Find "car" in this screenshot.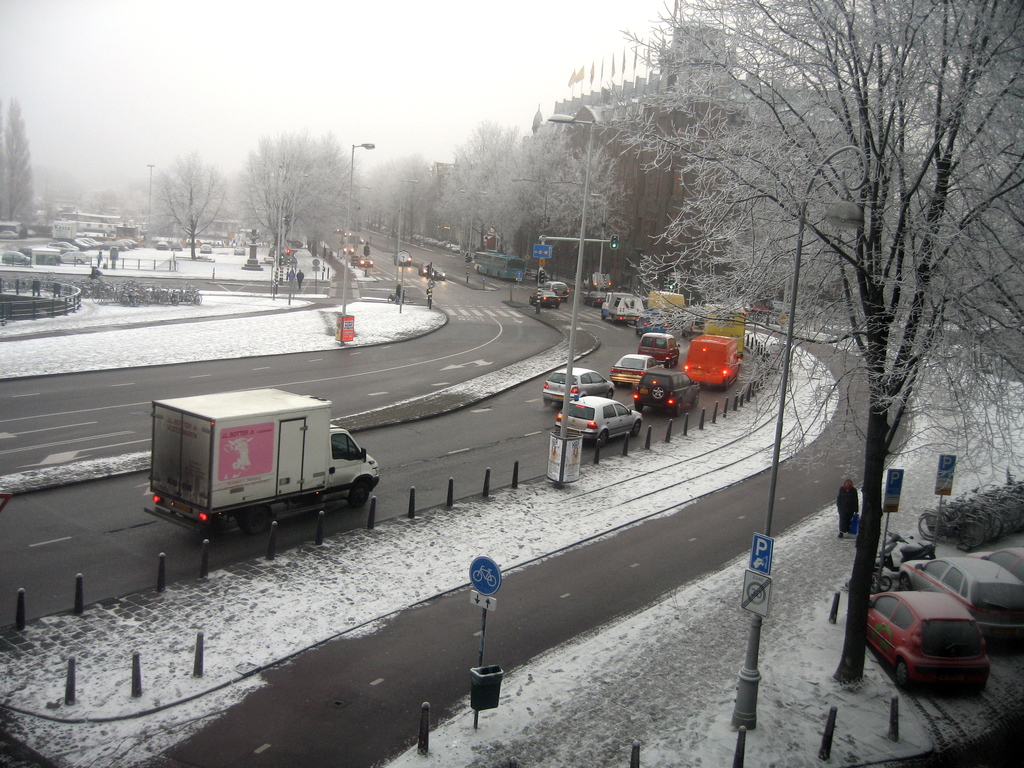
The bounding box for "car" is (x1=233, y1=249, x2=245, y2=256).
